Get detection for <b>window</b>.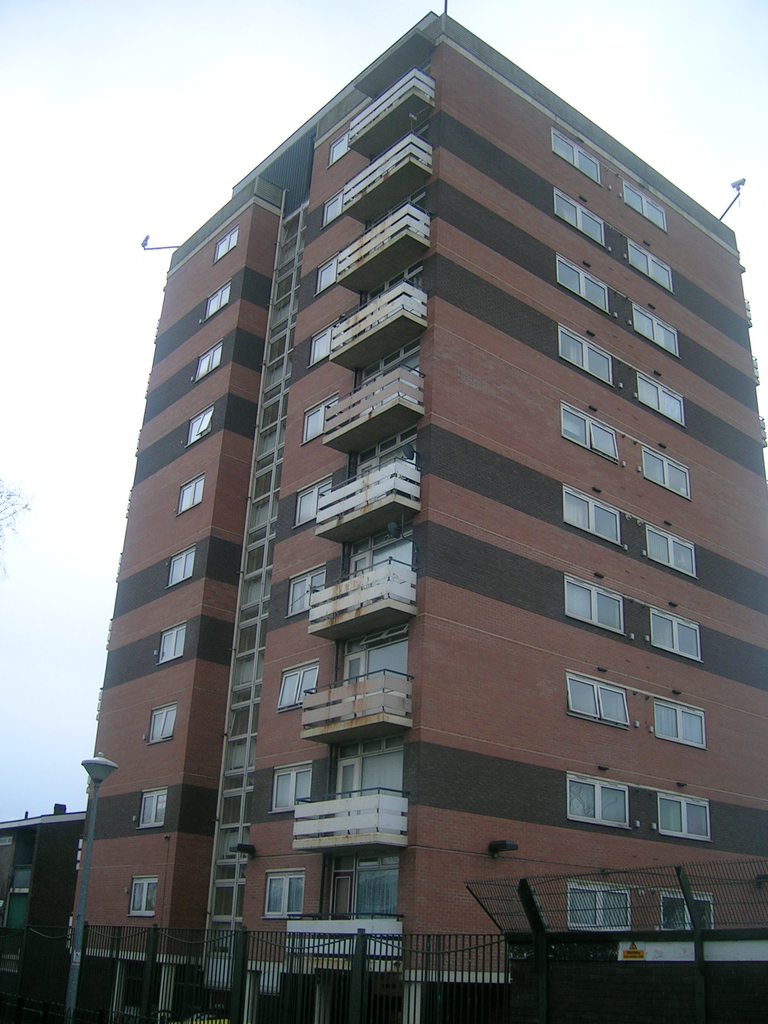
Detection: BBox(626, 241, 673, 290).
